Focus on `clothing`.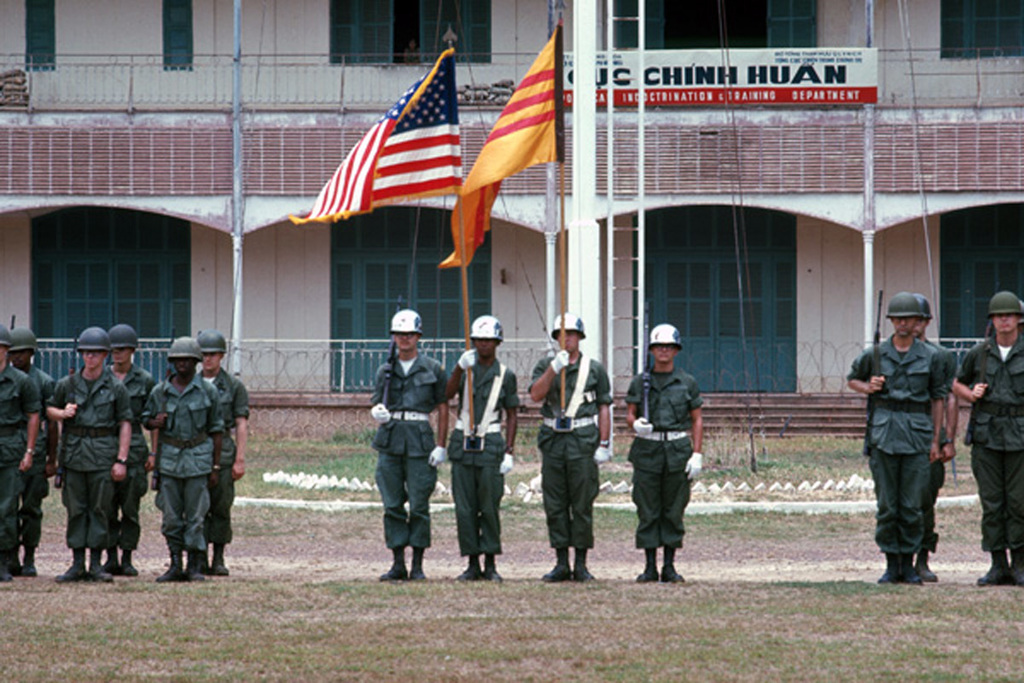
Focused at rect(857, 342, 944, 551).
